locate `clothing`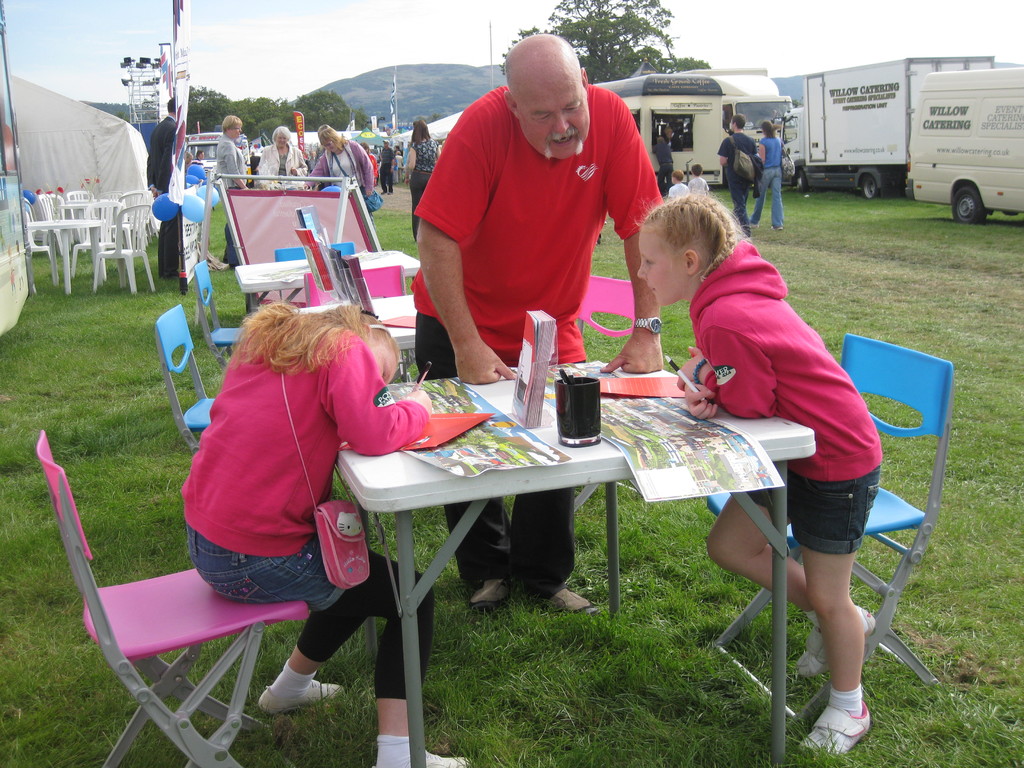
Rect(396, 155, 405, 181)
